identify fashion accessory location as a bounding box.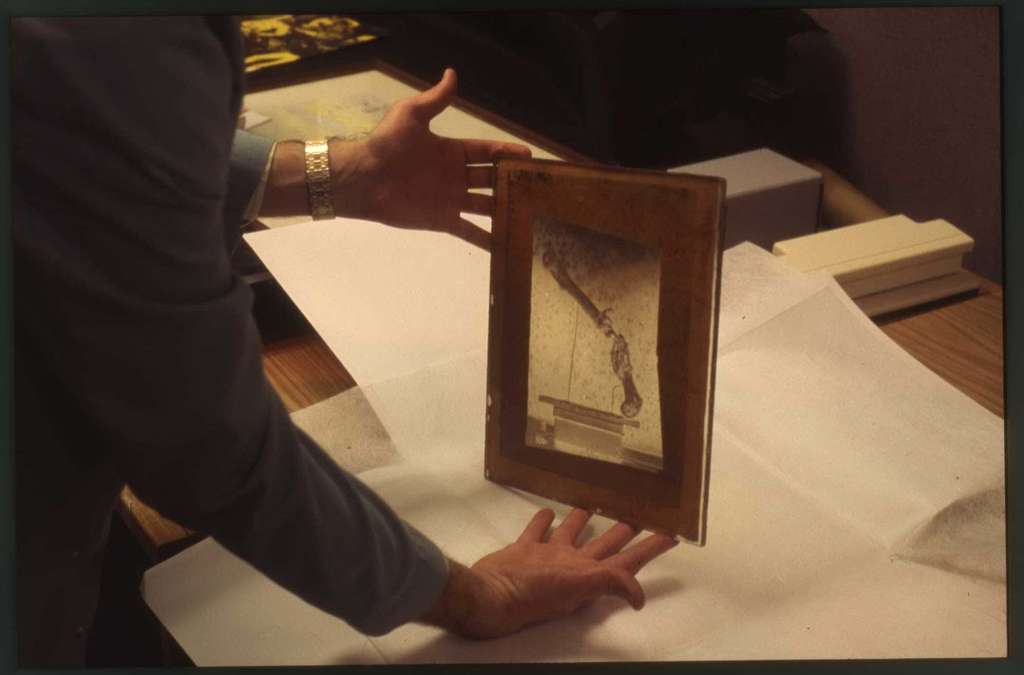
detection(301, 134, 335, 223).
